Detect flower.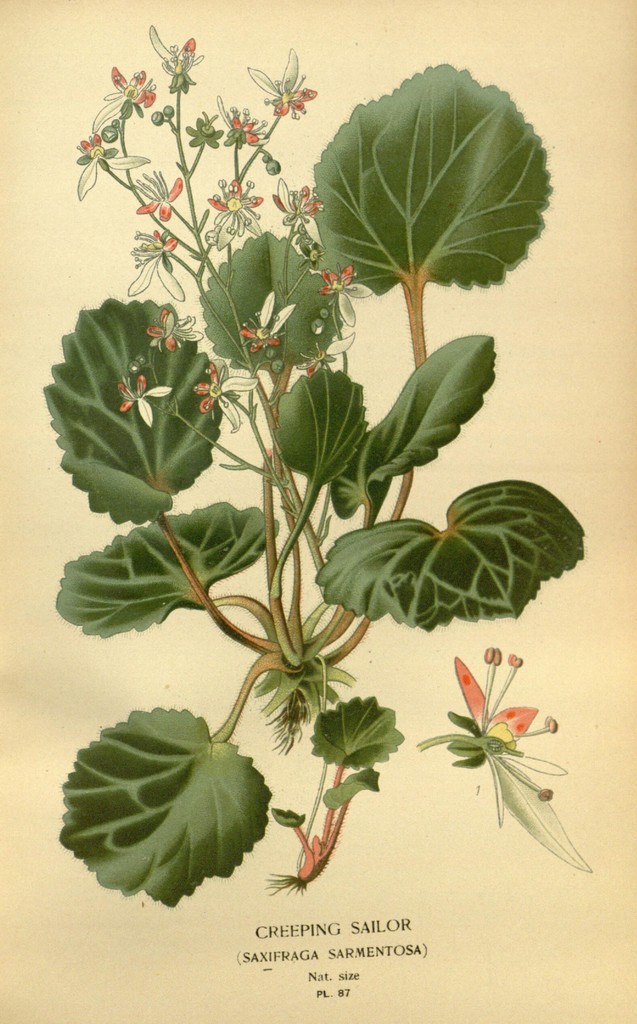
Detected at 322,264,378,333.
